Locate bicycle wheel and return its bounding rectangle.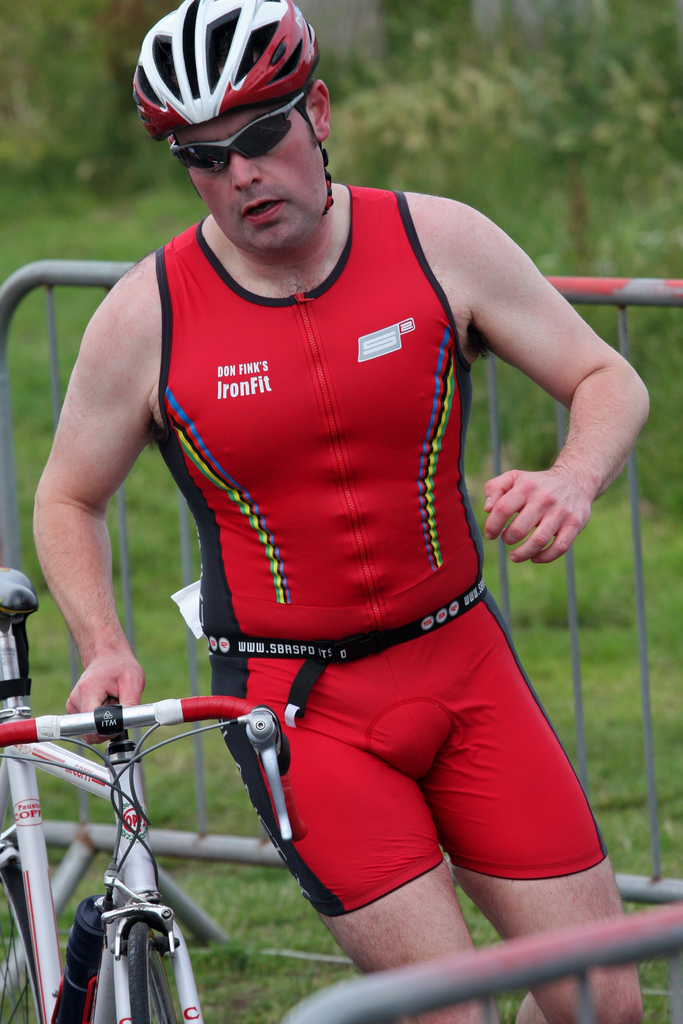
box(129, 918, 179, 1023).
